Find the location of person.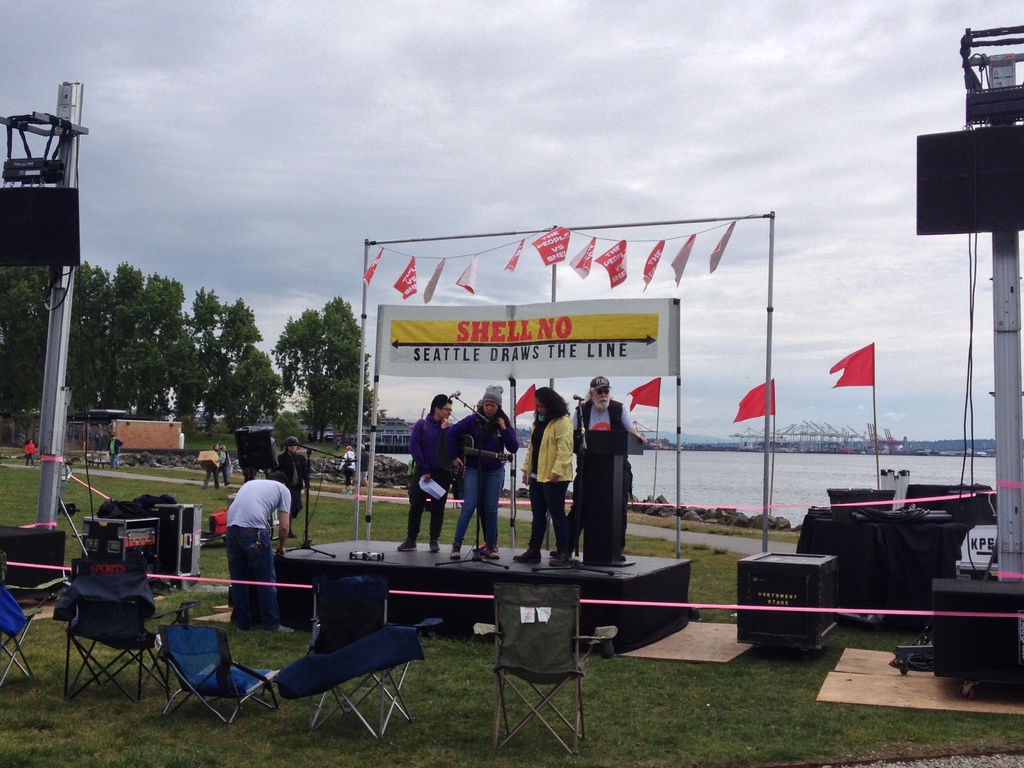
Location: (x1=357, y1=440, x2=368, y2=498).
